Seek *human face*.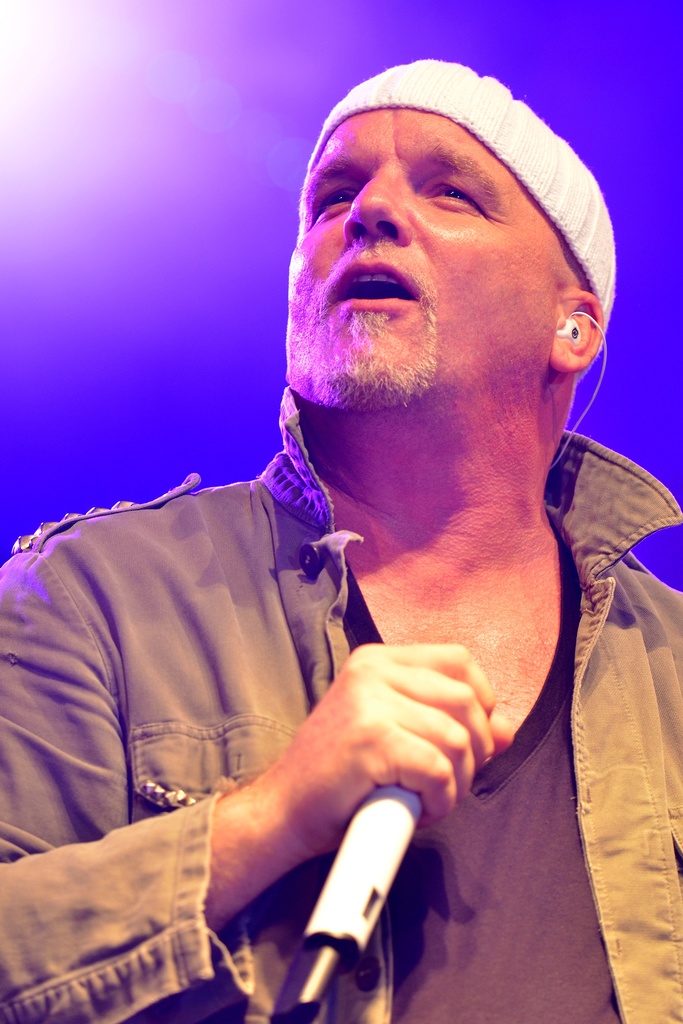
bbox=(286, 104, 557, 405).
